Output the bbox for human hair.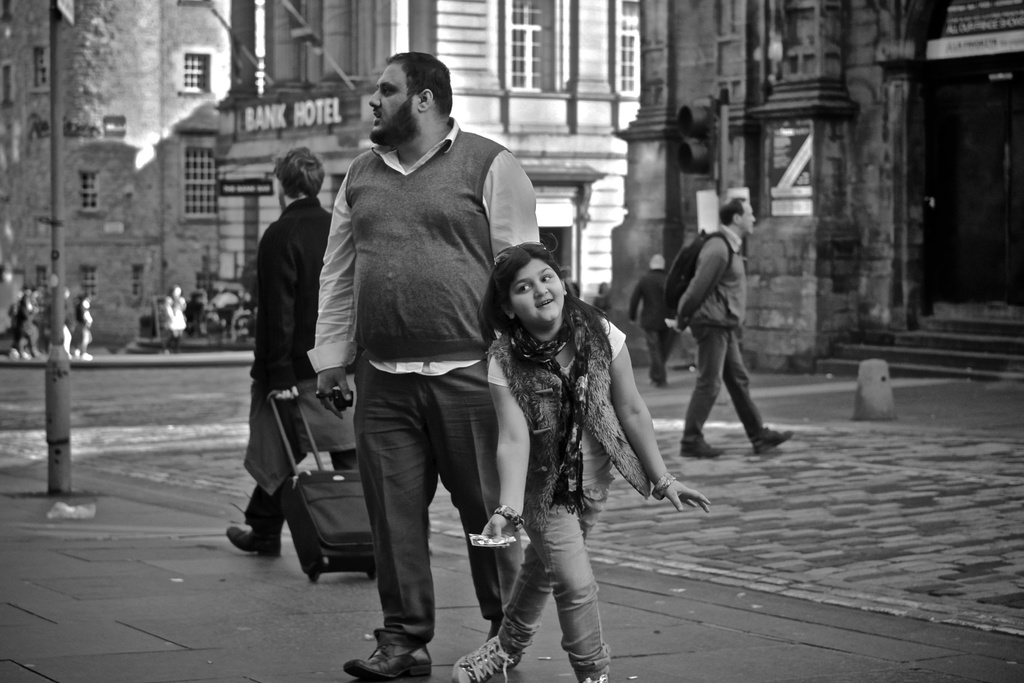
271:142:325:200.
